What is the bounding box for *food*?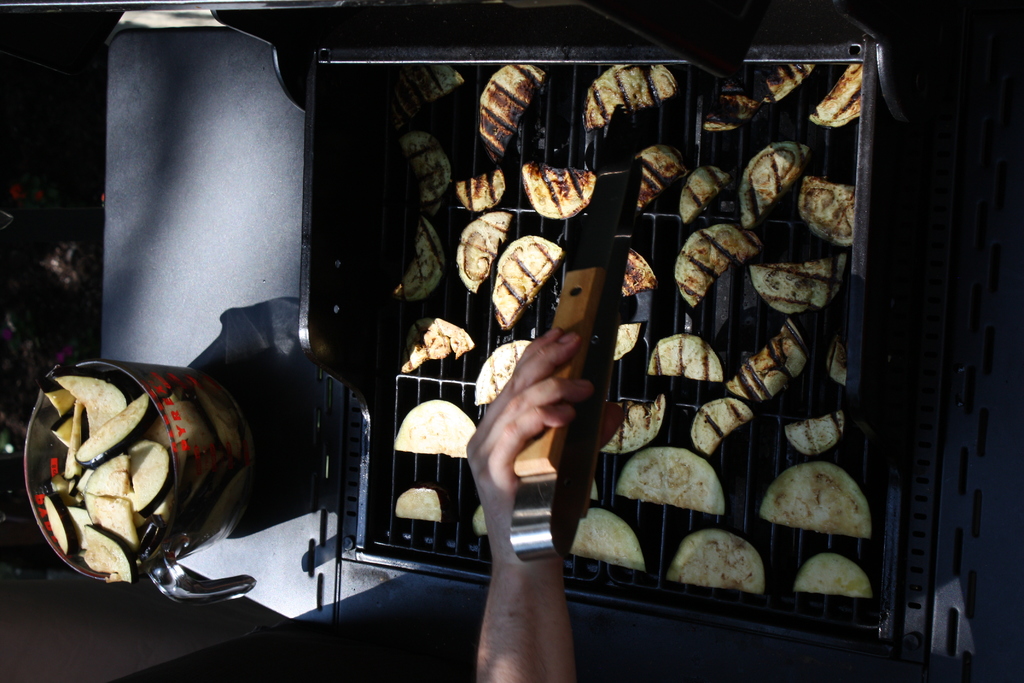
BBox(404, 215, 450, 304).
